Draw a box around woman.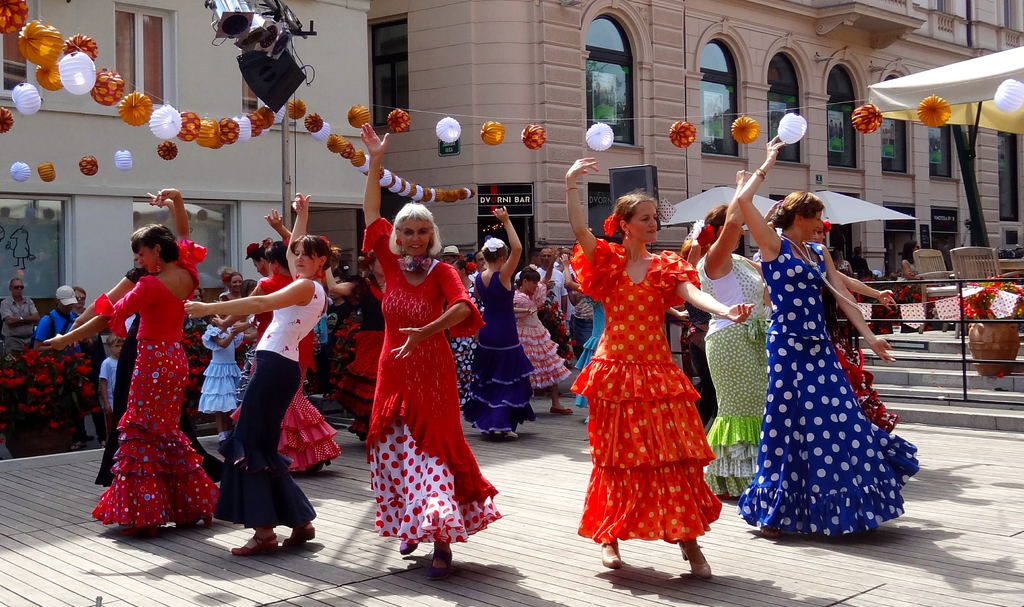
(563,159,757,581).
